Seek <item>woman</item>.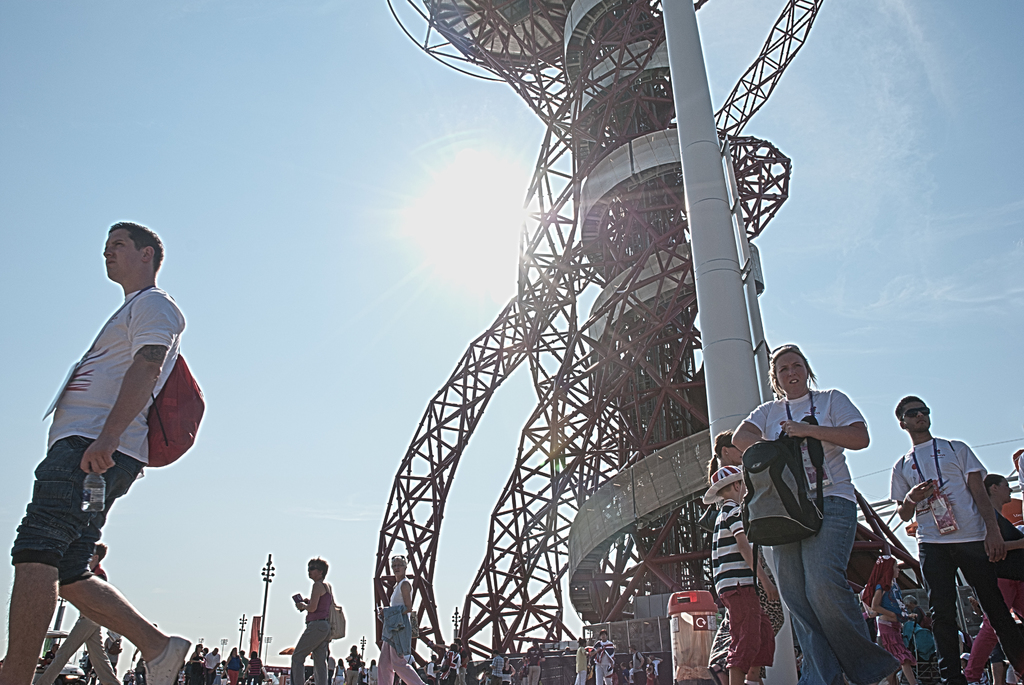
pyautogui.locateOnScreen(289, 555, 331, 684).
